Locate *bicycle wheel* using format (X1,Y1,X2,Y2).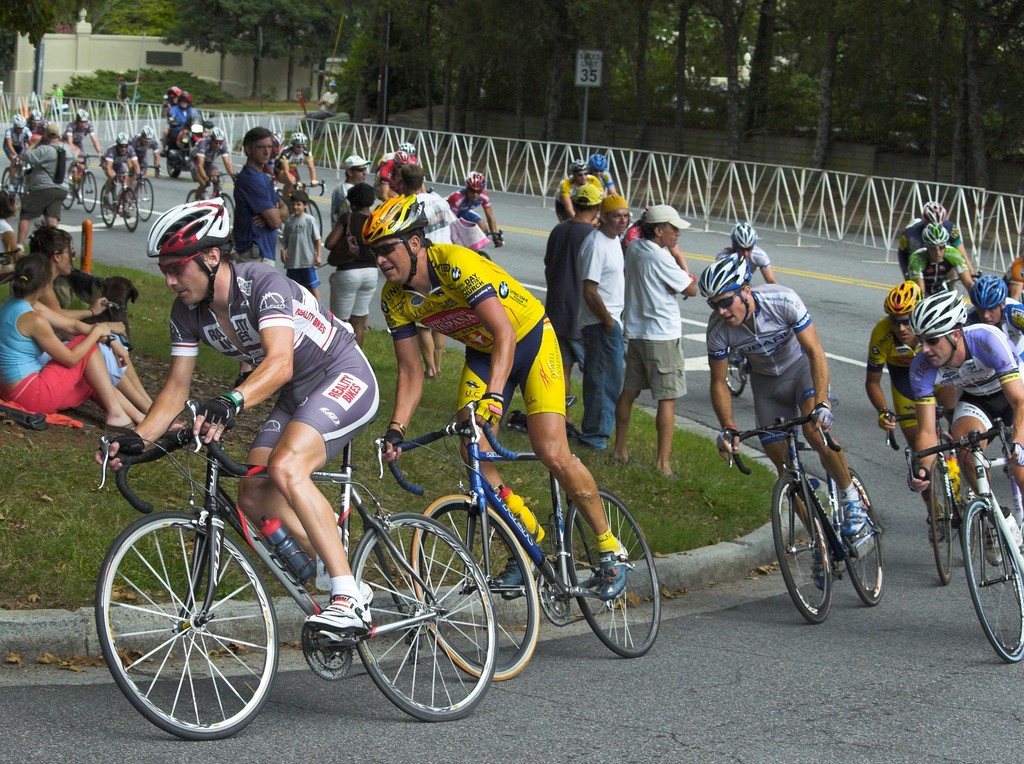
(962,498,1023,666).
